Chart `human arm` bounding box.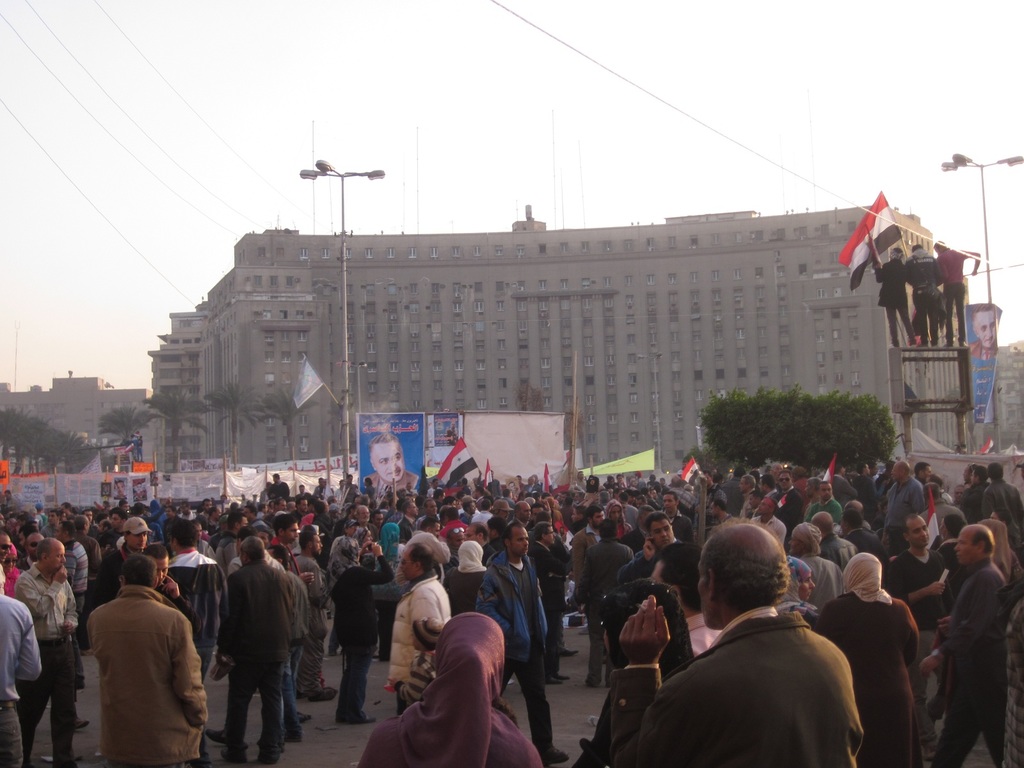
Charted: locate(217, 572, 241, 669).
